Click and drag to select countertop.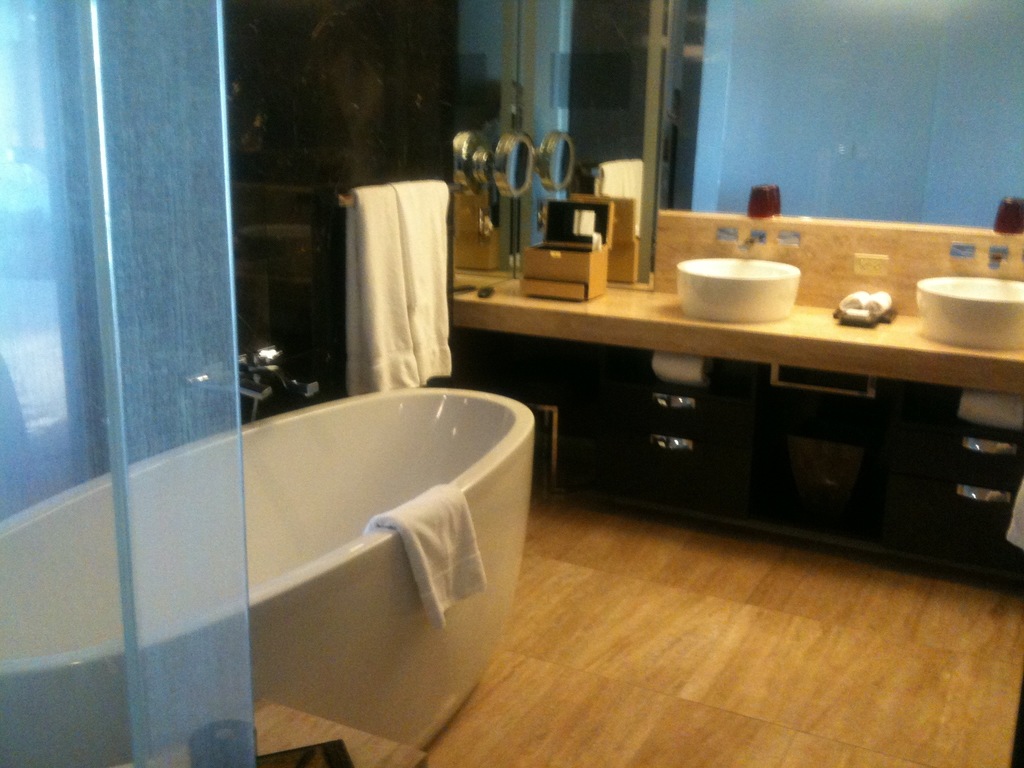
Selection: bbox(450, 259, 1023, 394).
